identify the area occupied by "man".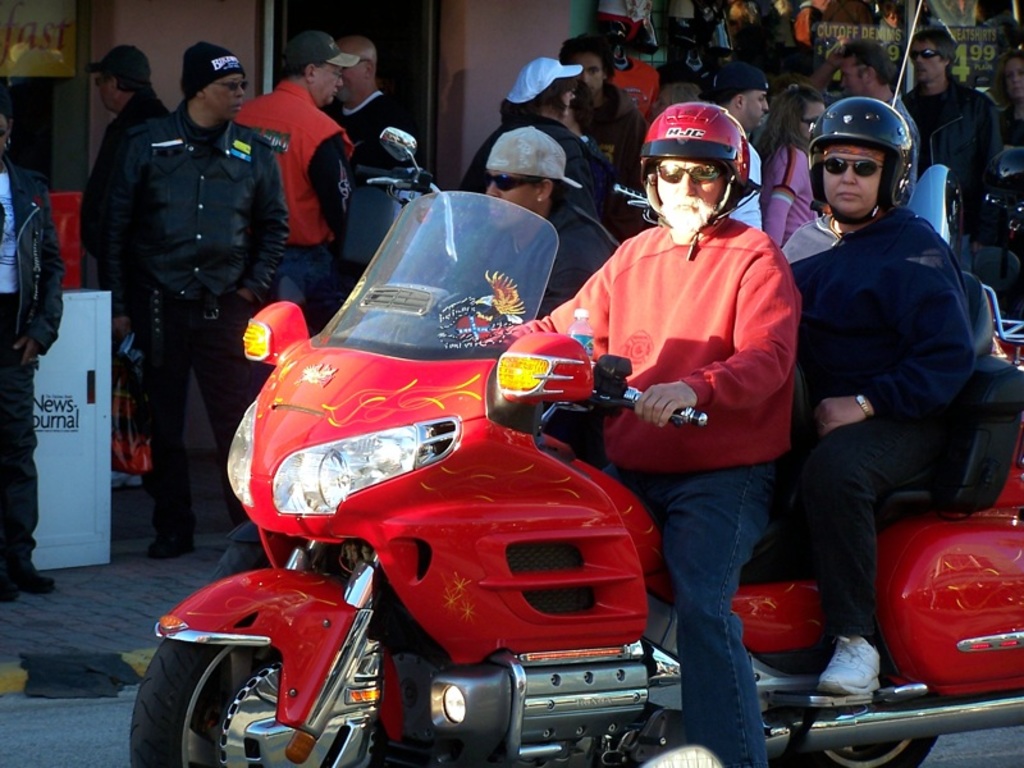
Area: crop(233, 32, 362, 314).
